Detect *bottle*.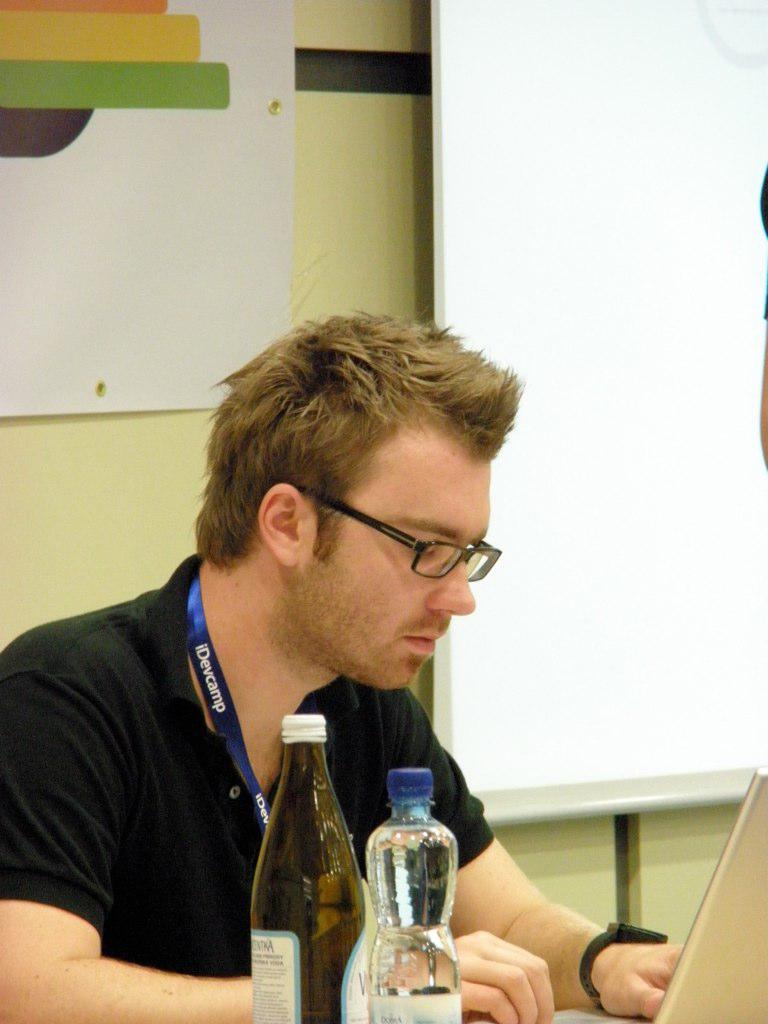
Detected at 249:714:360:1023.
